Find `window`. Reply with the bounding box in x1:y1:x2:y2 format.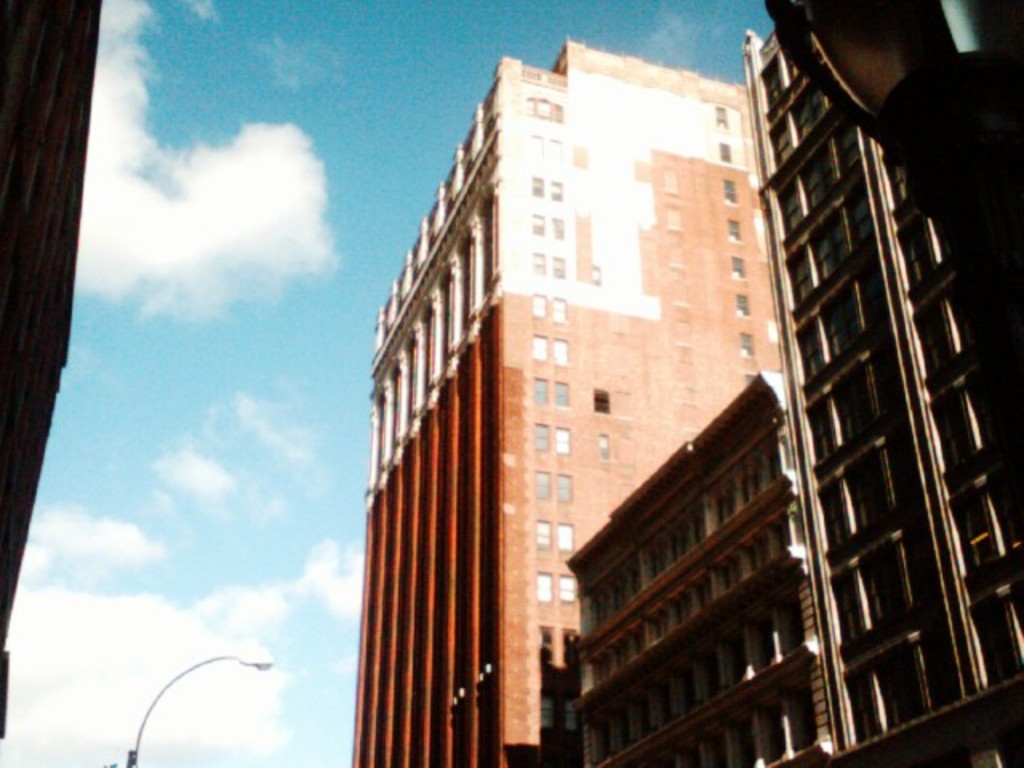
614:643:621:664.
